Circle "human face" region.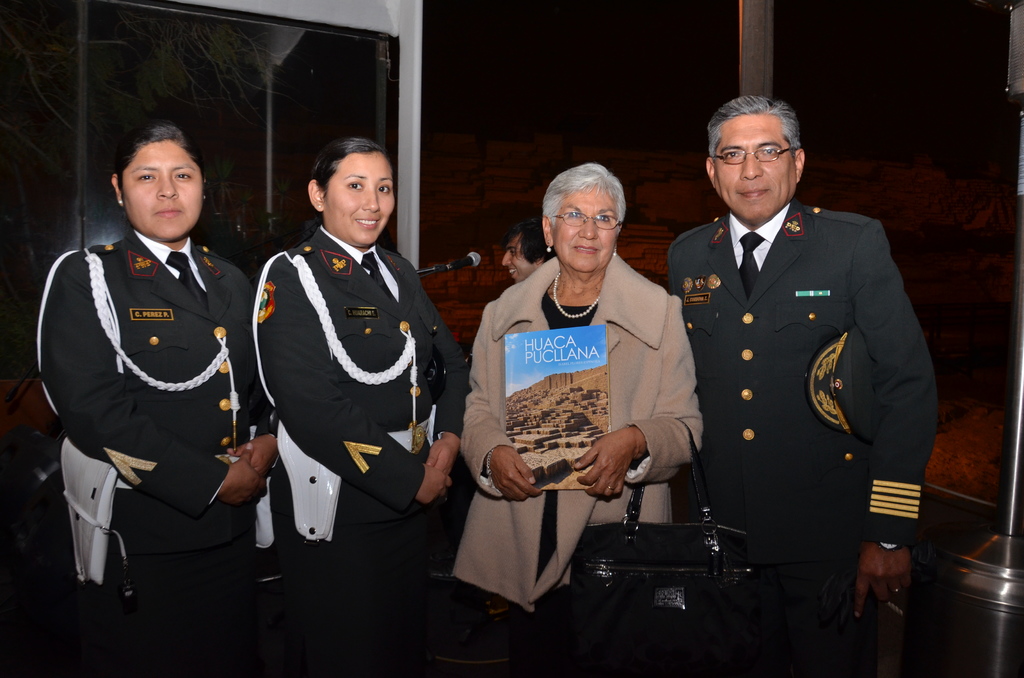
Region: {"left": 121, "top": 140, "right": 200, "bottom": 239}.
